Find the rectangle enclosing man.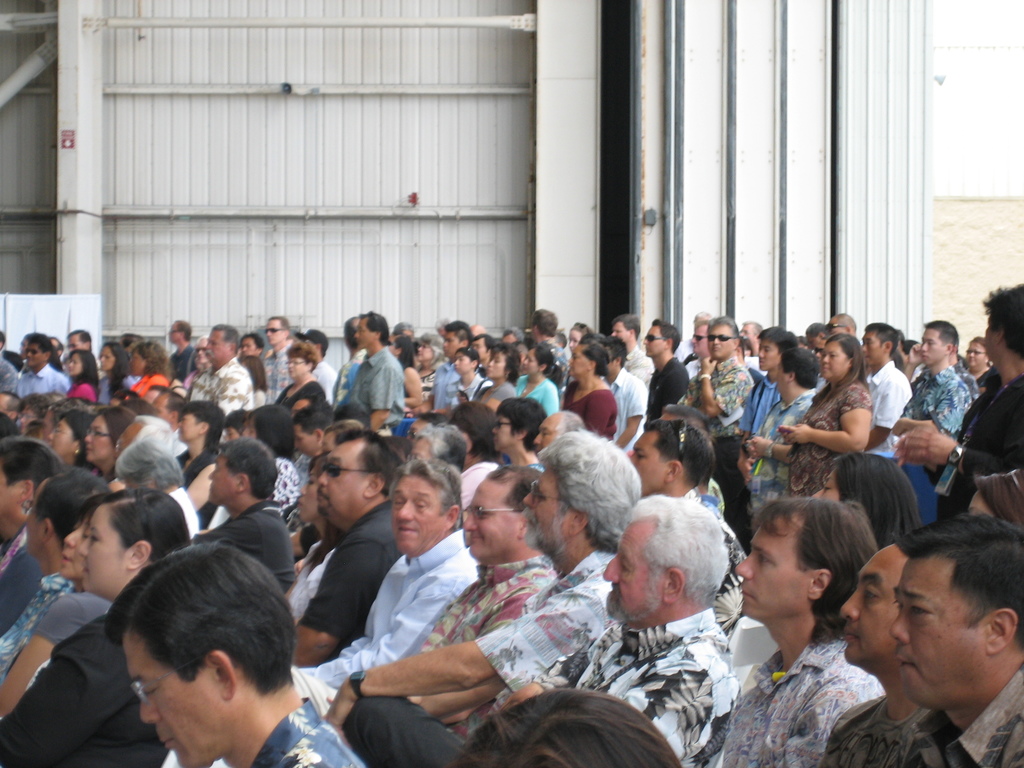
[104,543,372,767].
